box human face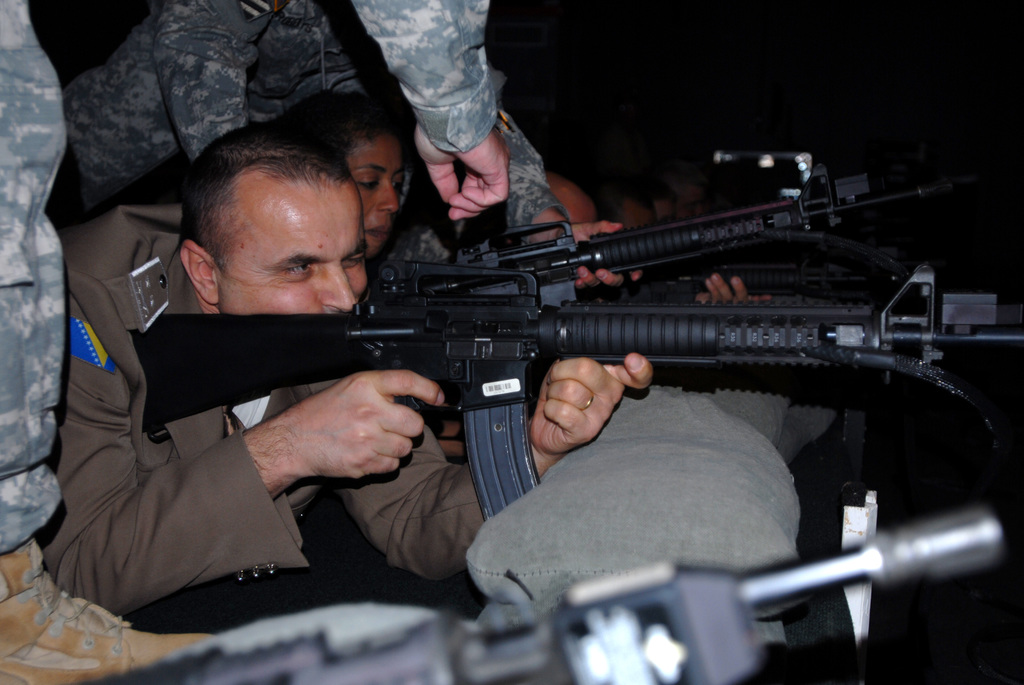
[x1=346, y1=134, x2=404, y2=258]
